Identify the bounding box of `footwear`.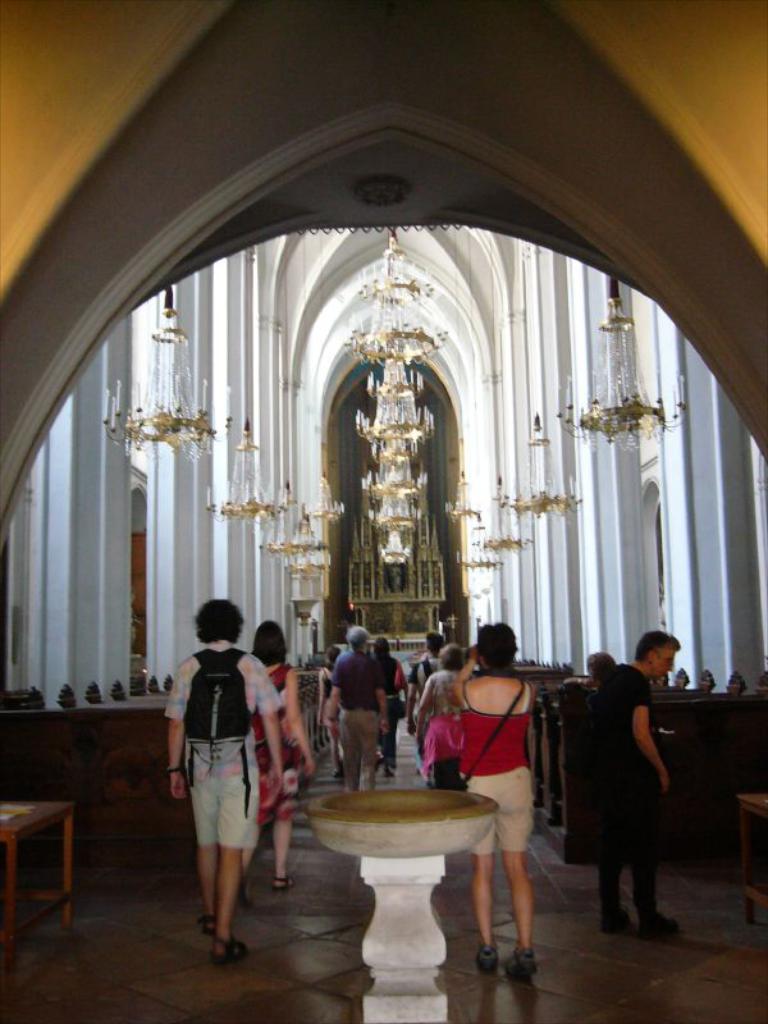
(left=471, top=941, right=498, bottom=969).
